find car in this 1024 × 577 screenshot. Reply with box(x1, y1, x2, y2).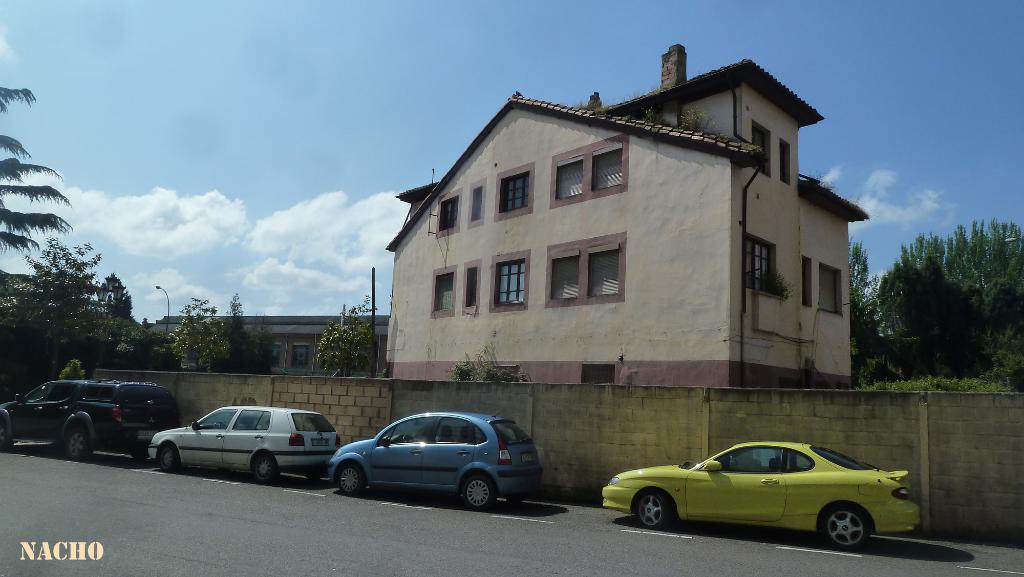
box(150, 404, 342, 485).
